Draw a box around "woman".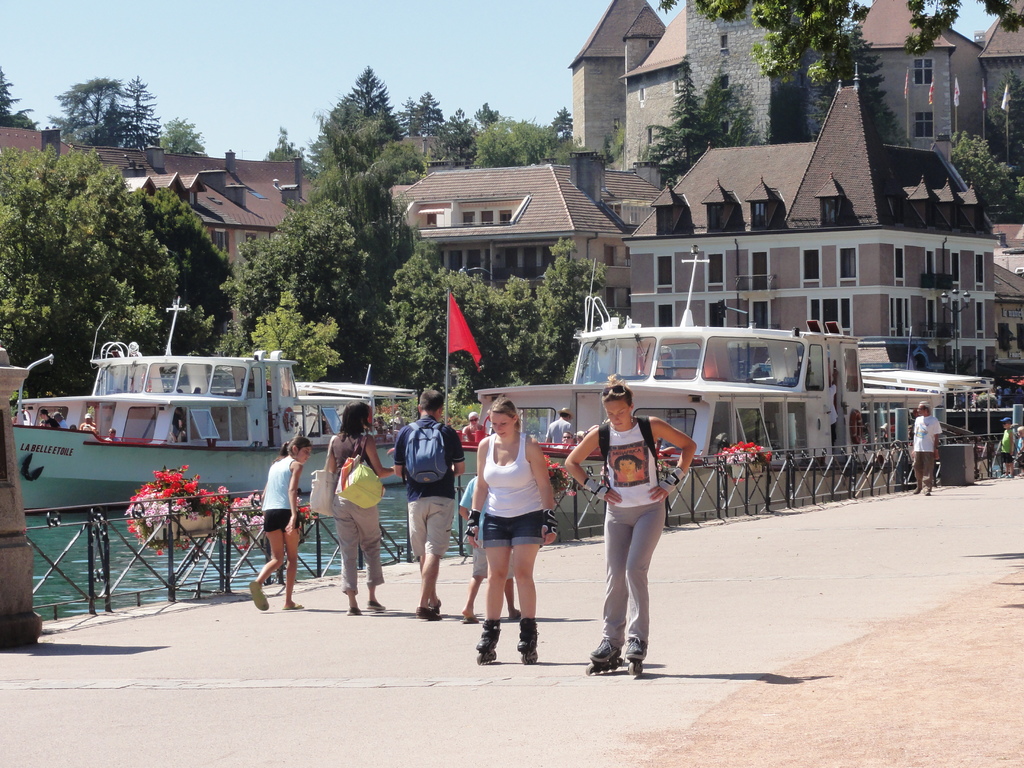
bbox=(468, 407, 568, 651).
